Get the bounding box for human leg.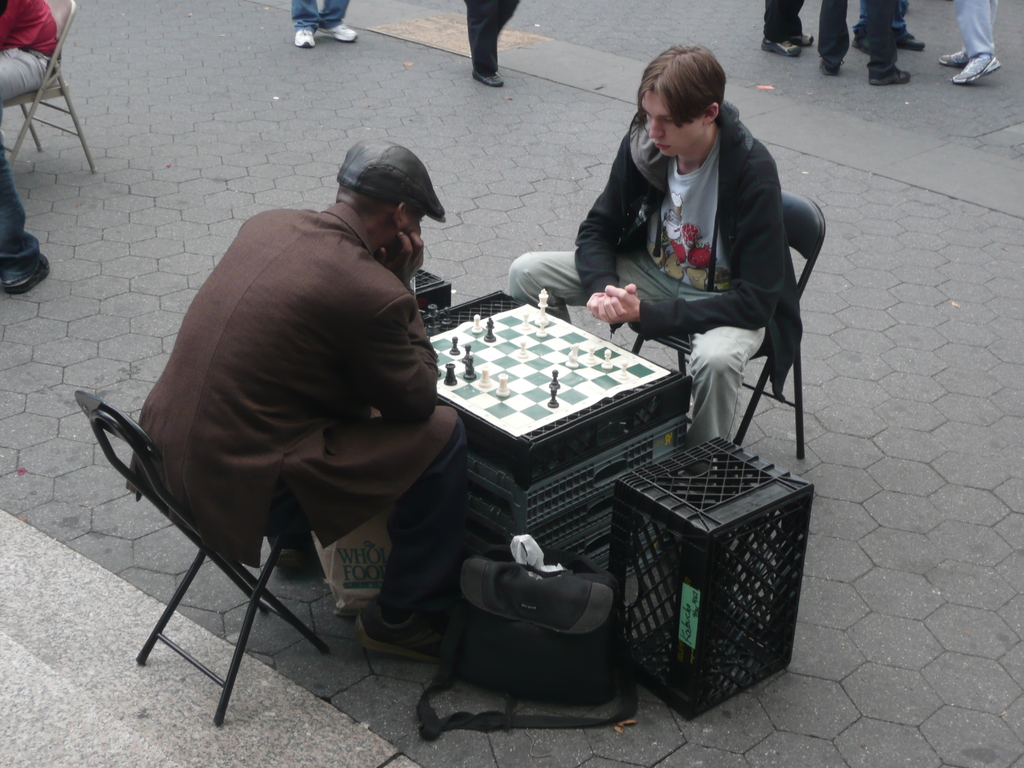
[left=318, top=0, right=356, bottom=48].
